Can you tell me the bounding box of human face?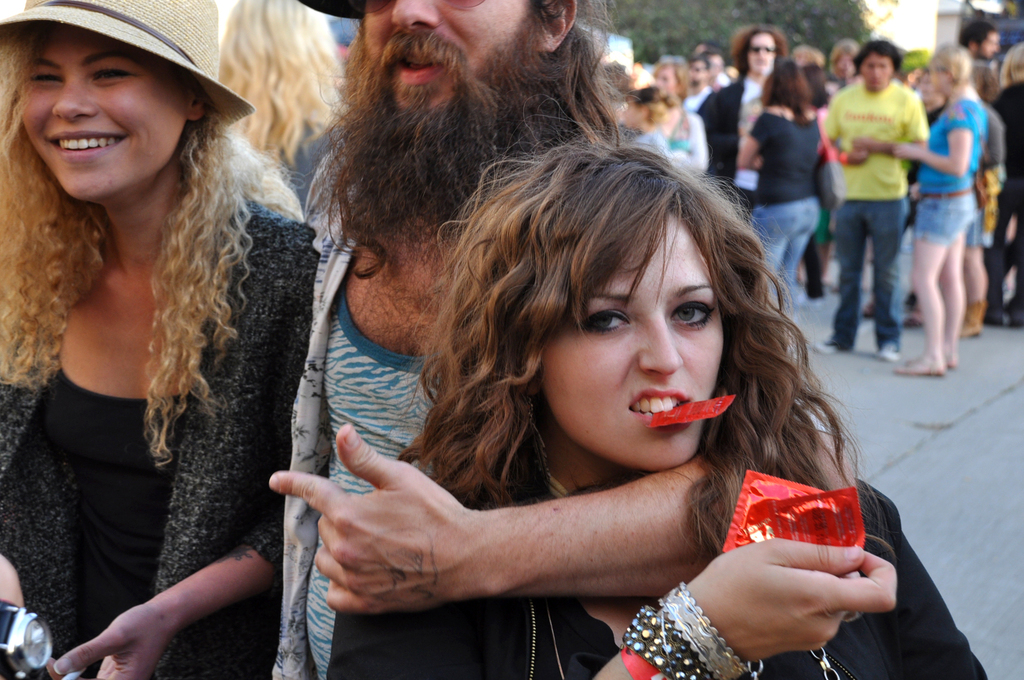
315,0,576,283.
